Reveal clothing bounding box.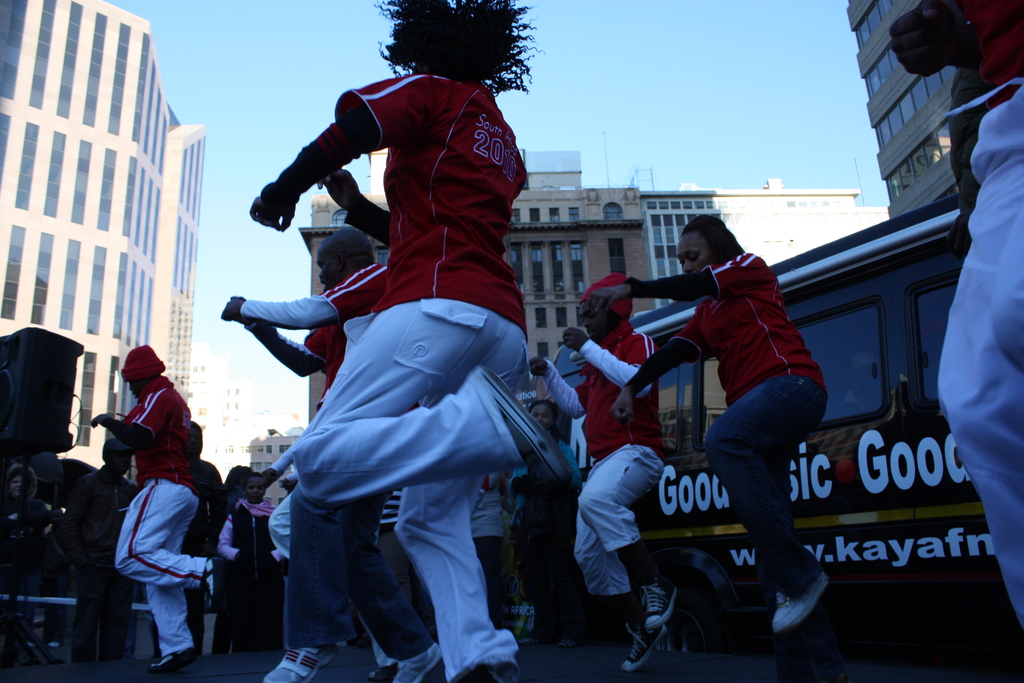
Revealed: 938 0 1023 629.
